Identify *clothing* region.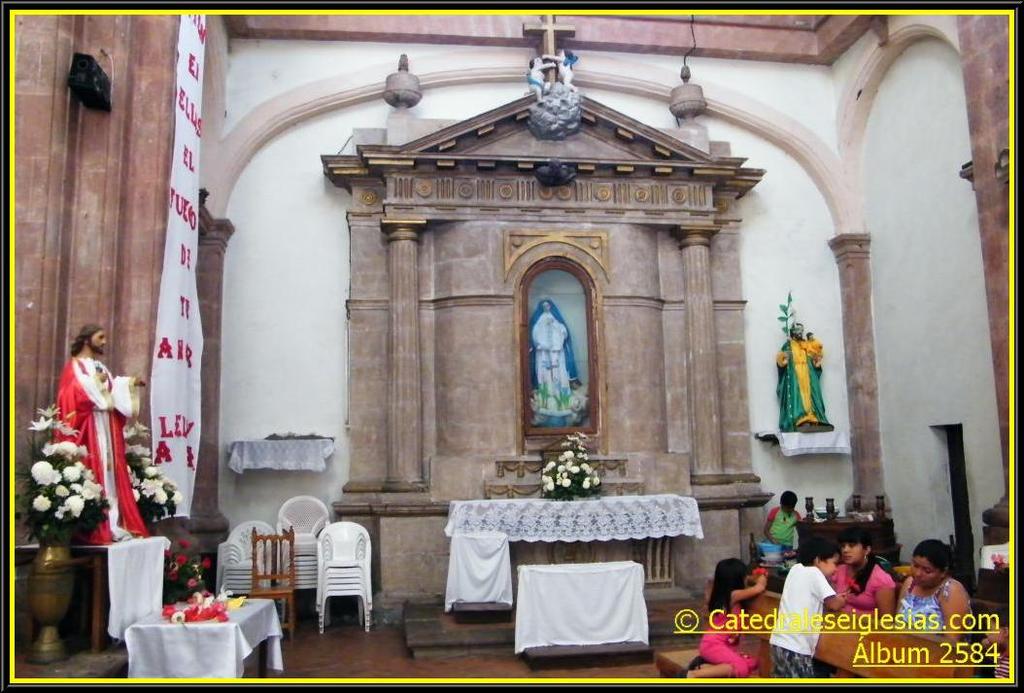
Region: <box>35,332,135,551</box>.
